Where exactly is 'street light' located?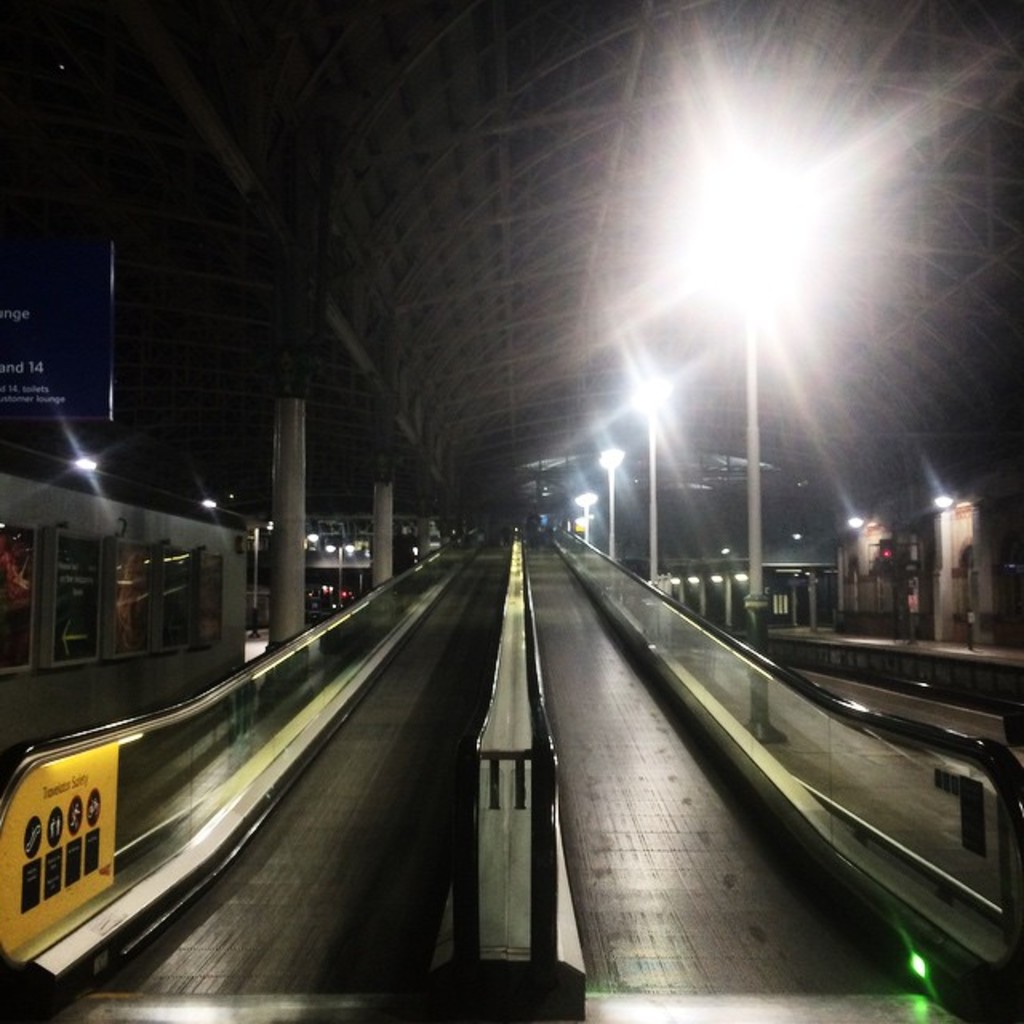
Its bounding box is [left=195, top=498, right=258, bottom=642].
